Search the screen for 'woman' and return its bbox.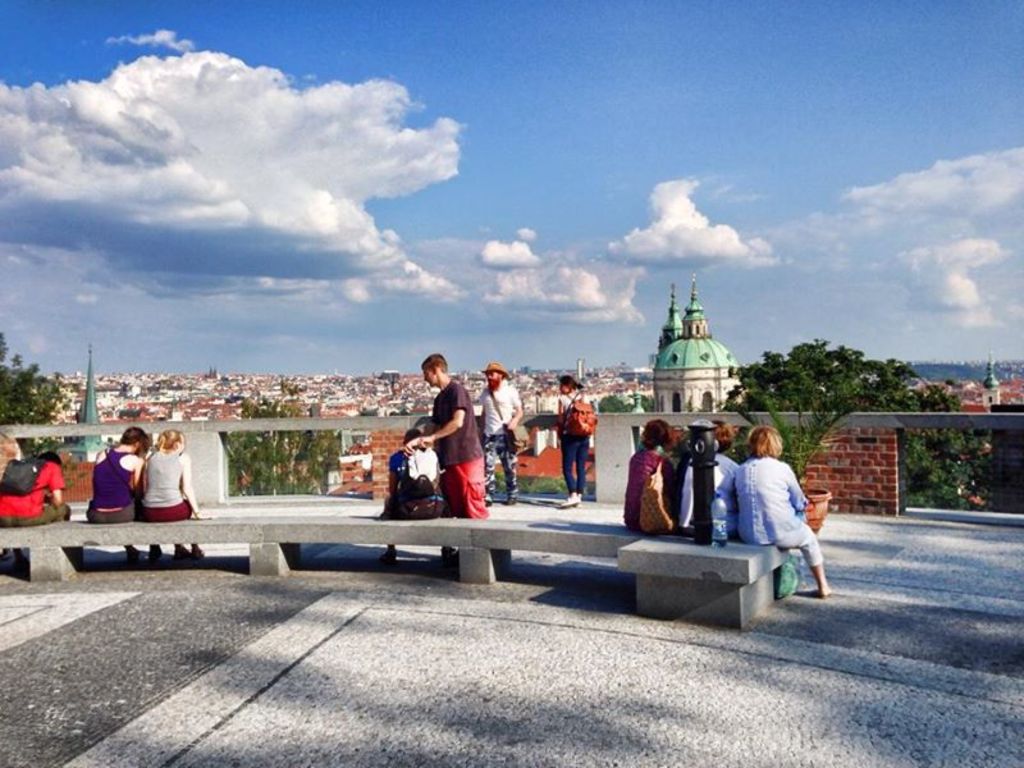
Found: locate(556, 376, 596, 504).
